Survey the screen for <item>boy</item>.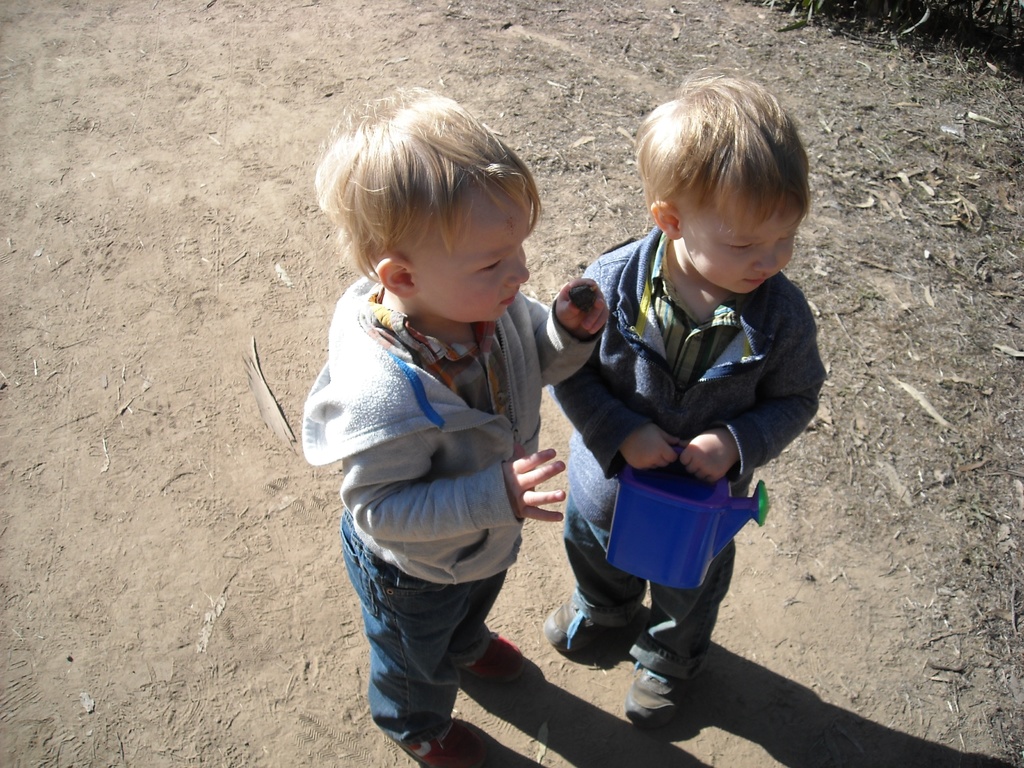
Survey found: [left=301, top=84, right=611, bottom=767].
